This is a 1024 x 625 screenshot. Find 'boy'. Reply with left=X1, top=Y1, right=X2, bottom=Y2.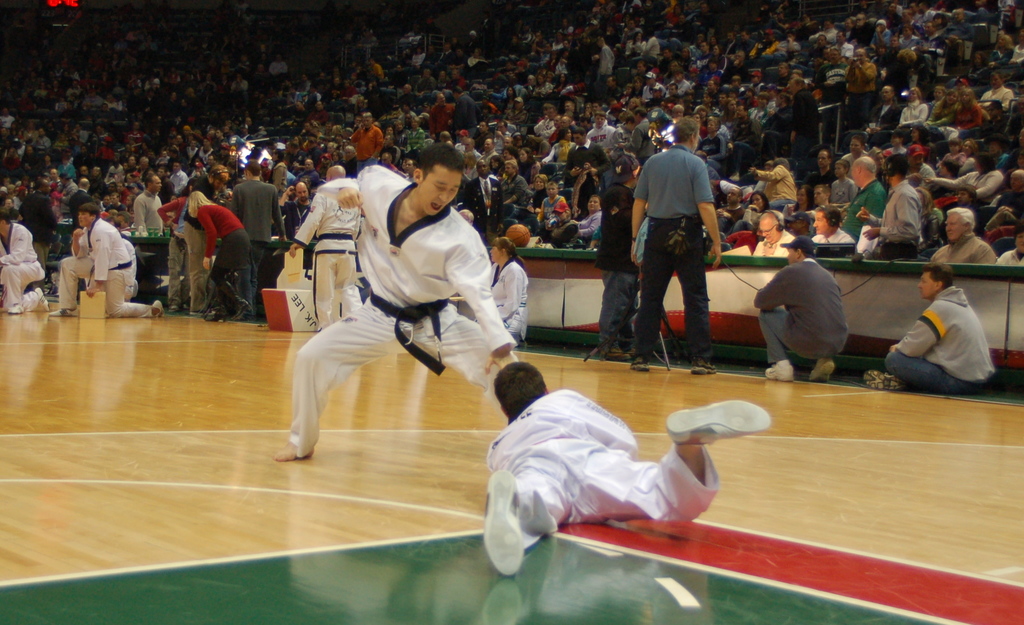
left=863, top=264, right=997, bottom=391.
